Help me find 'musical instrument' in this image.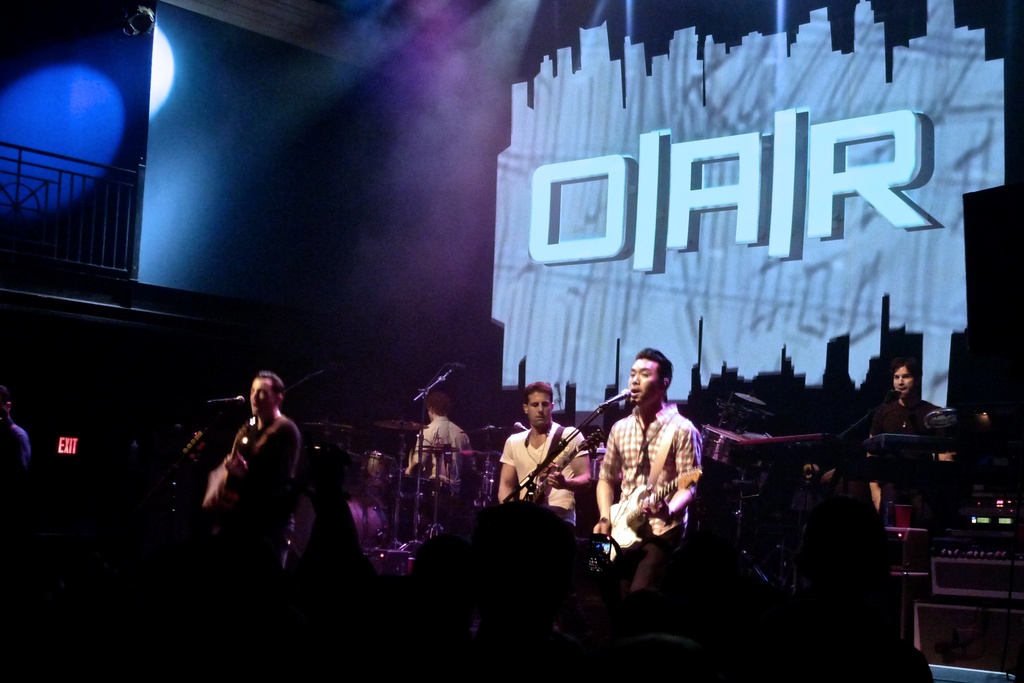
Found it: [700, 420, 759, 469].
